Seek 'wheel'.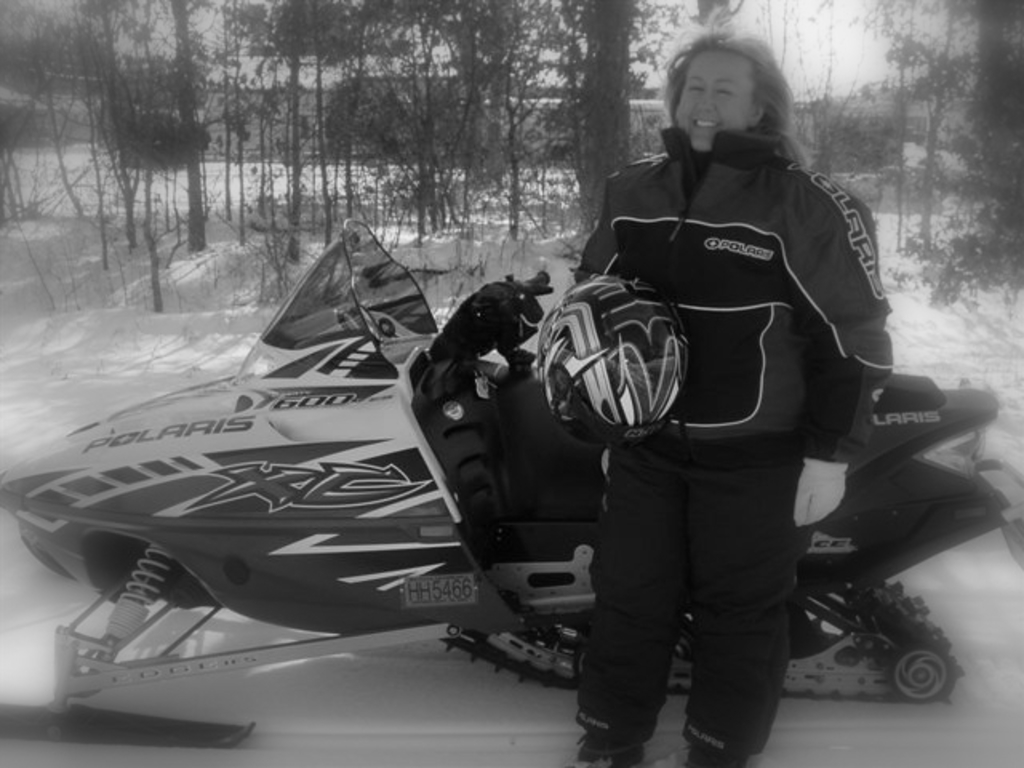
bbox(893, 646, 952, 707).
